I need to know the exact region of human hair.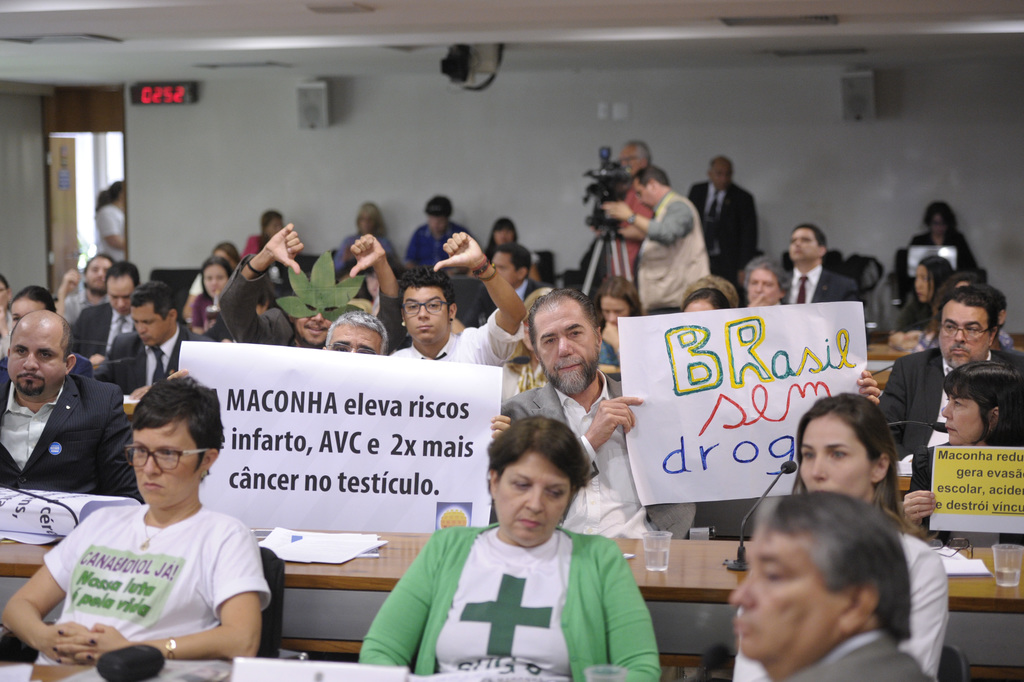
Region: <box>939,361,1023,451</box>.
